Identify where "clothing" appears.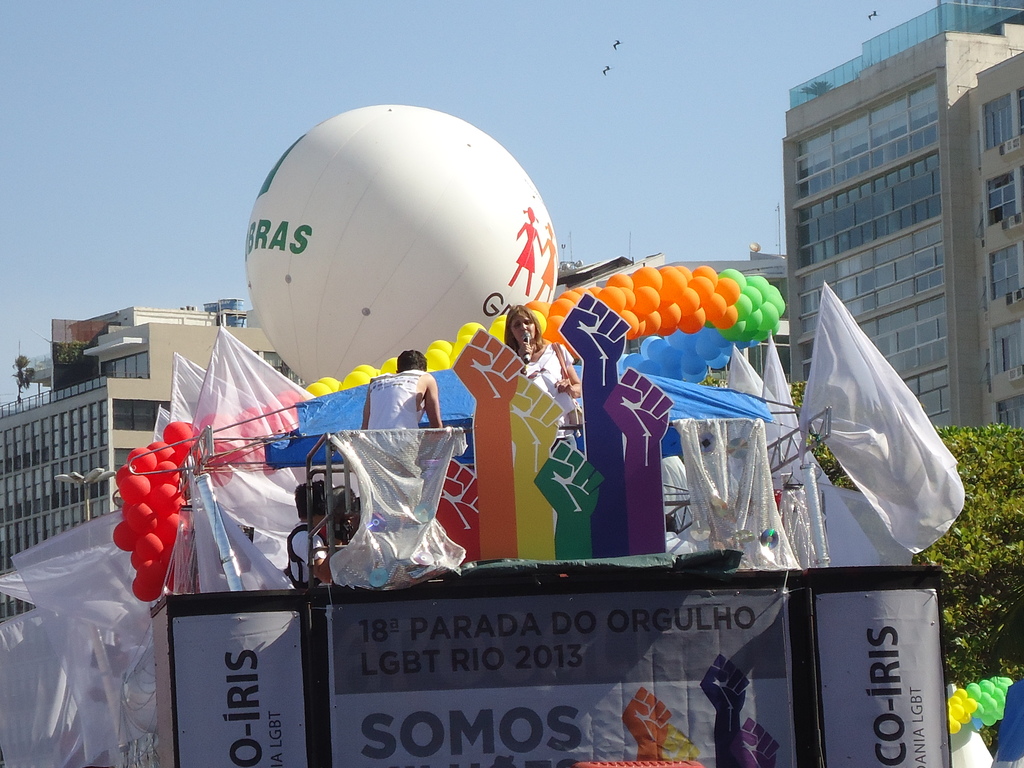
Appears at x1=367, y1=365, x2=424, y2=428.
